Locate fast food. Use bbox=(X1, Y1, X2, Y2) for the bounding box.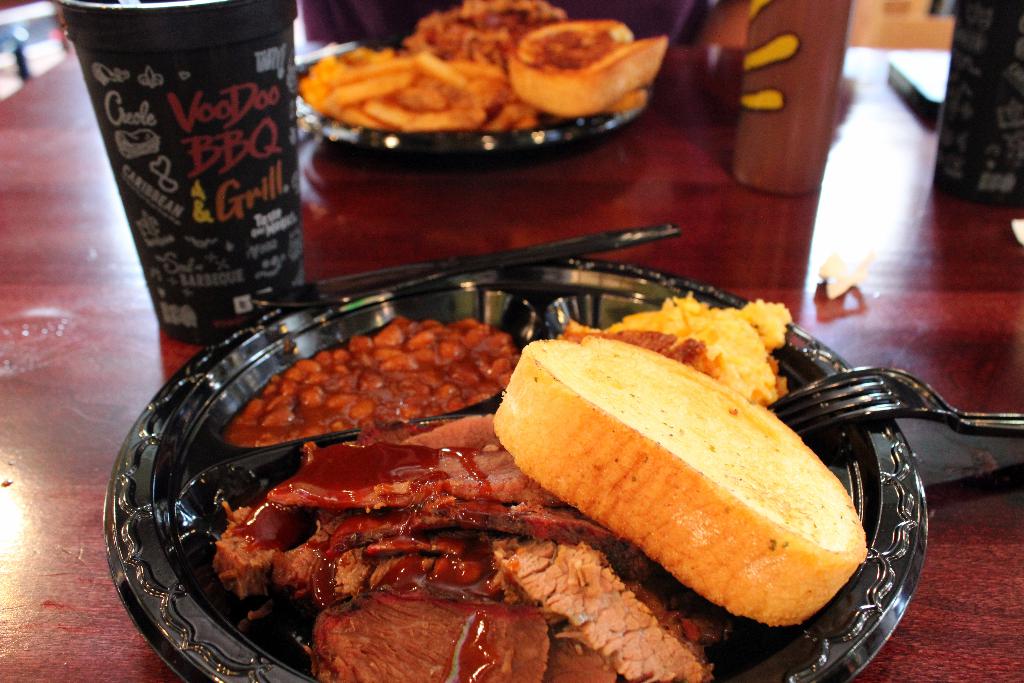
bbox=(495, 308, 884, 652).
